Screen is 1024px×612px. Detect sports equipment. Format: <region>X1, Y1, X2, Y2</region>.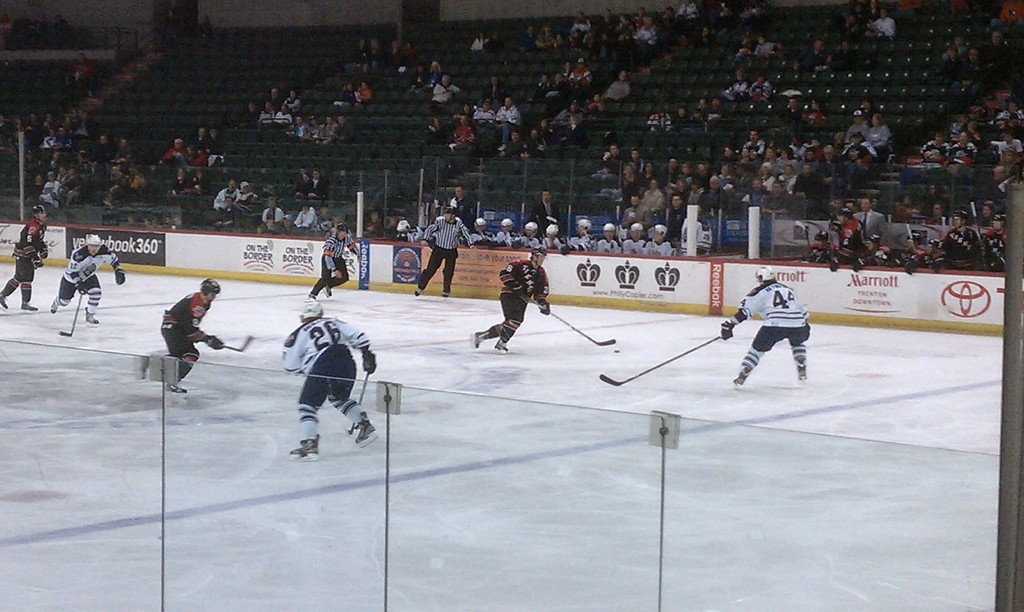
<region>413, 285, 426, 300</region>.
